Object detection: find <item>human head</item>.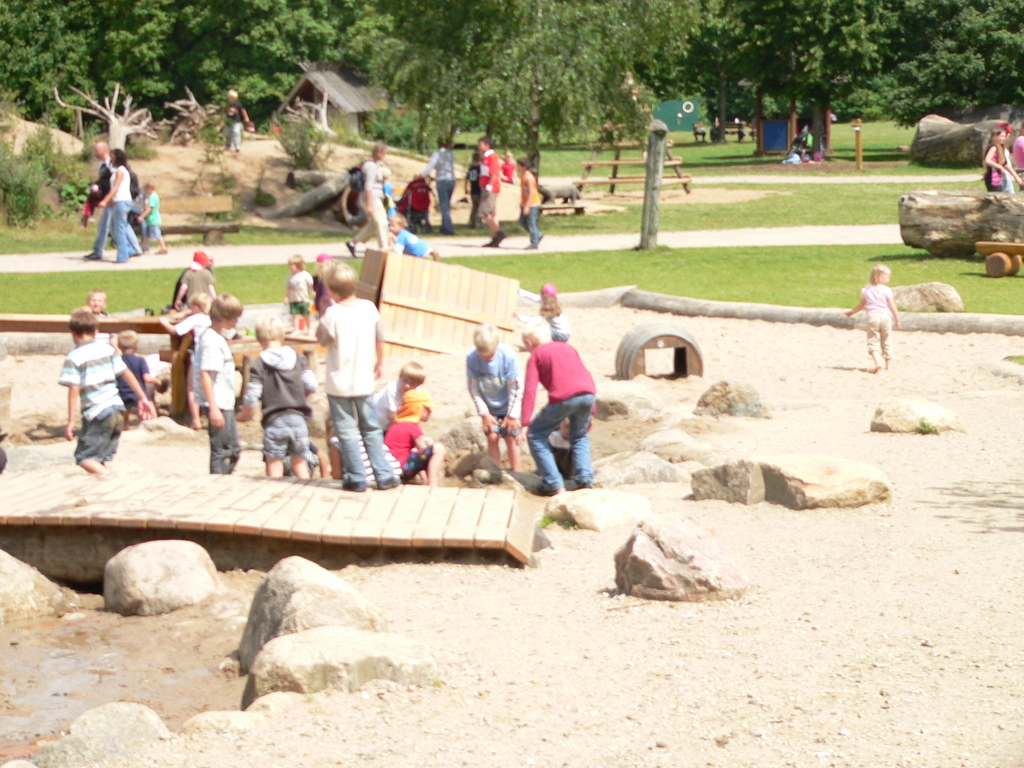
<region>253, 311, 284, 348</region>.
